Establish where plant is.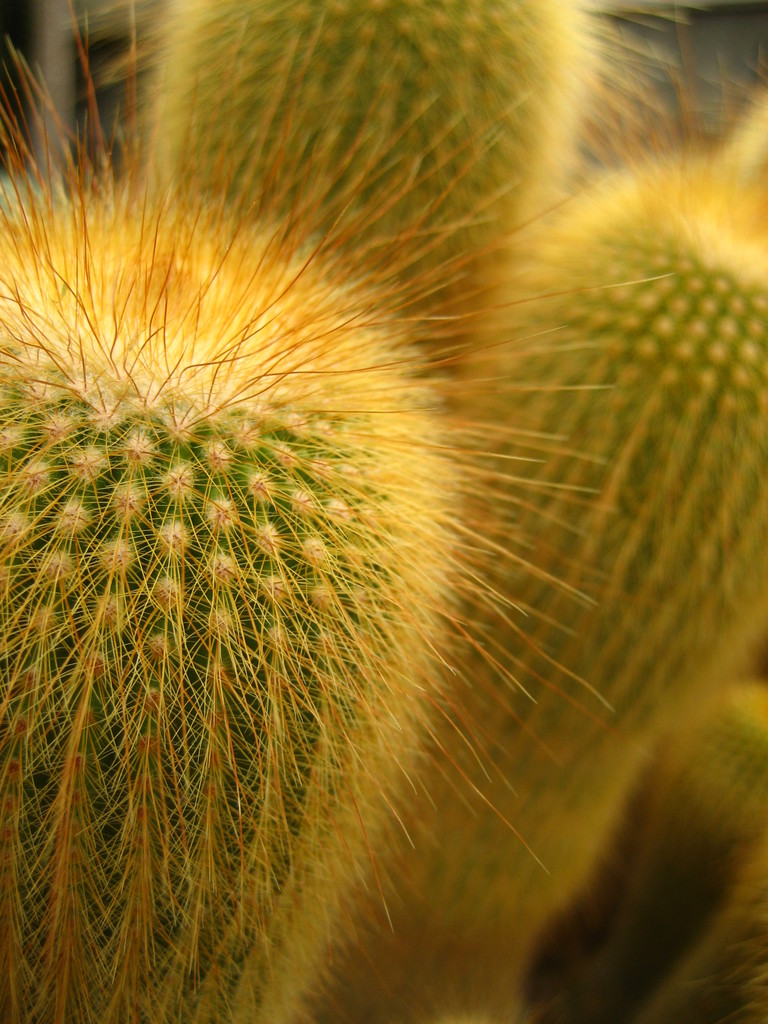
Established at {"x1": 0, "y1": 0, "x2": 767, "y2": 944}.
